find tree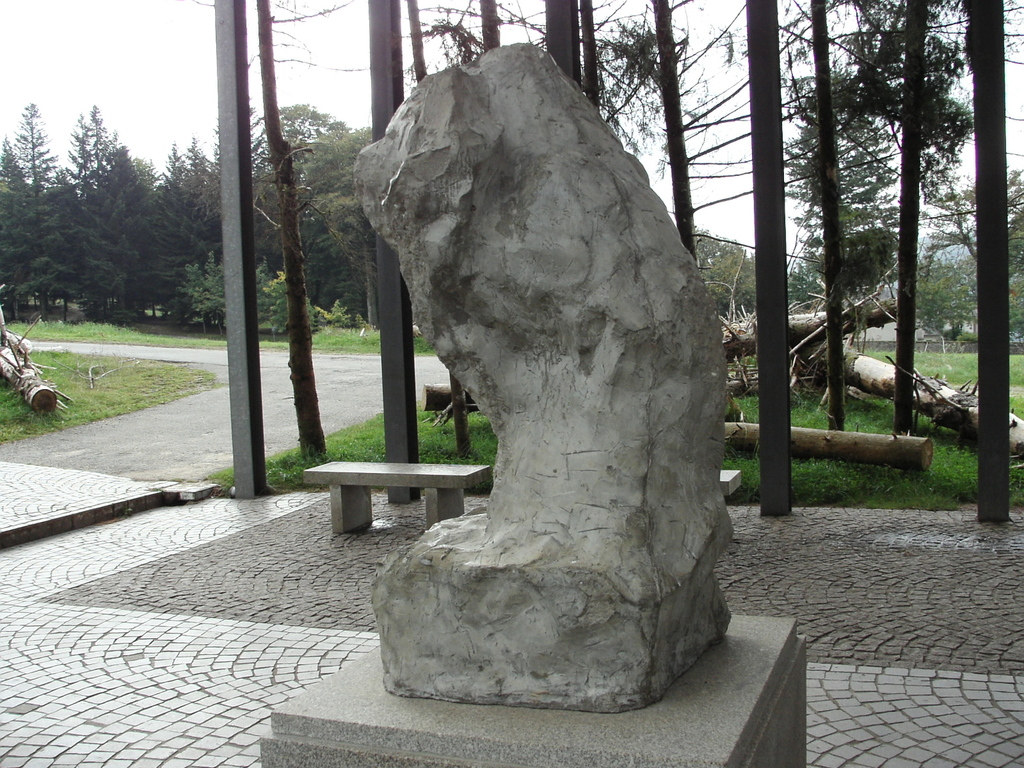
{"x1": 91, "y1": 95, "x2": 188, "y2": 322}
